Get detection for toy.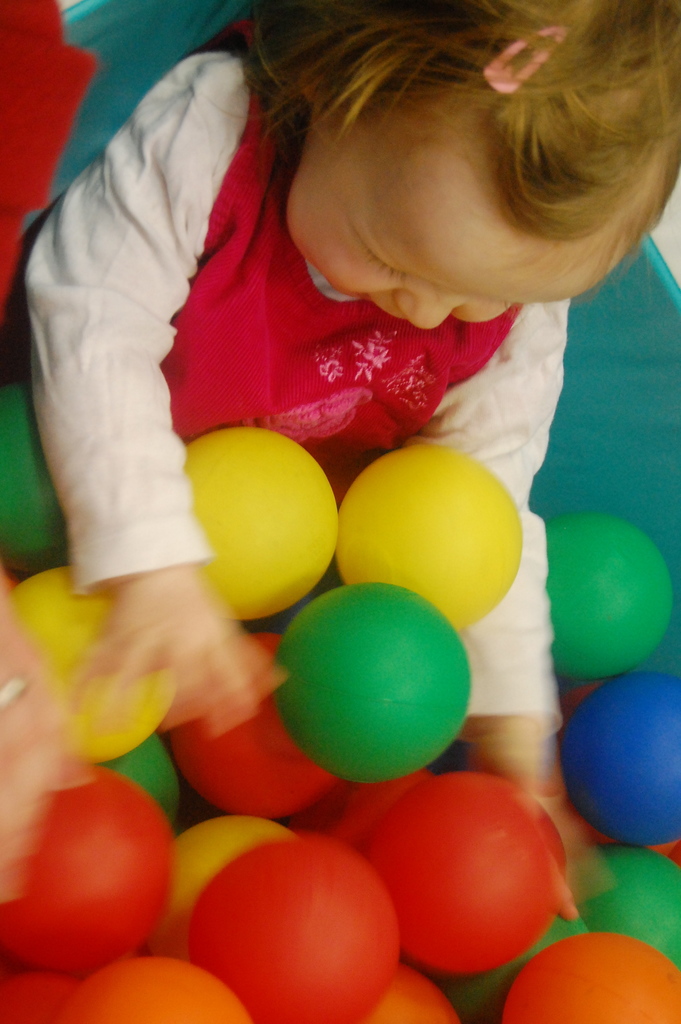
Detection: Rect(0, 972, 82, 1023).
